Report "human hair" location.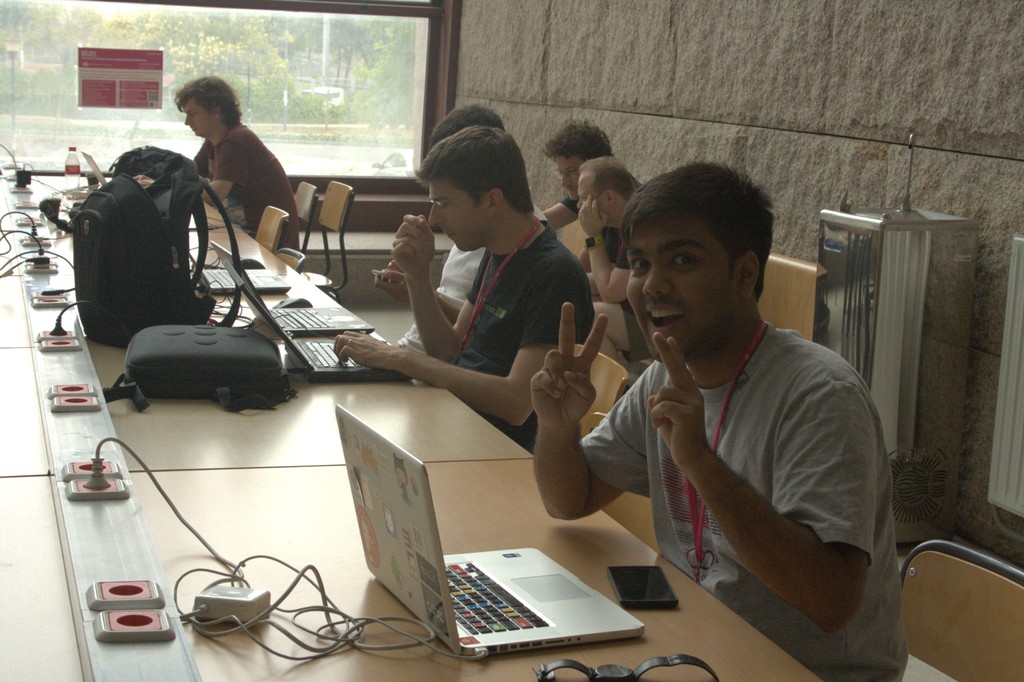
Report: 170/78/241/132.
